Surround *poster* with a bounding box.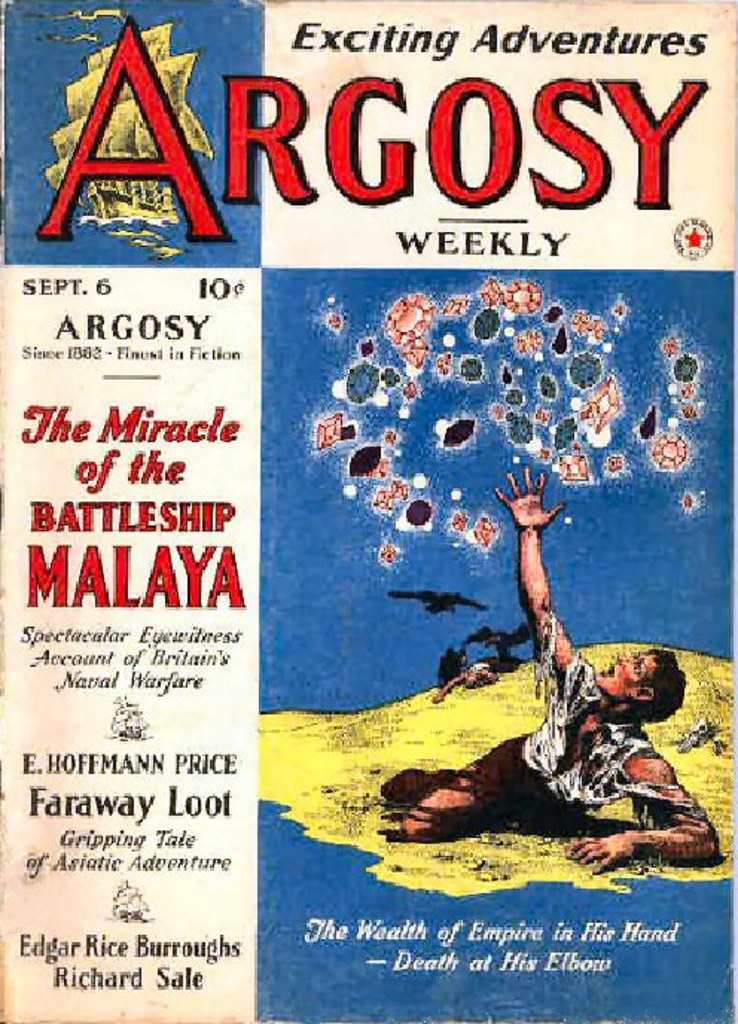
bbox=(0, 0, 737, 1023).
